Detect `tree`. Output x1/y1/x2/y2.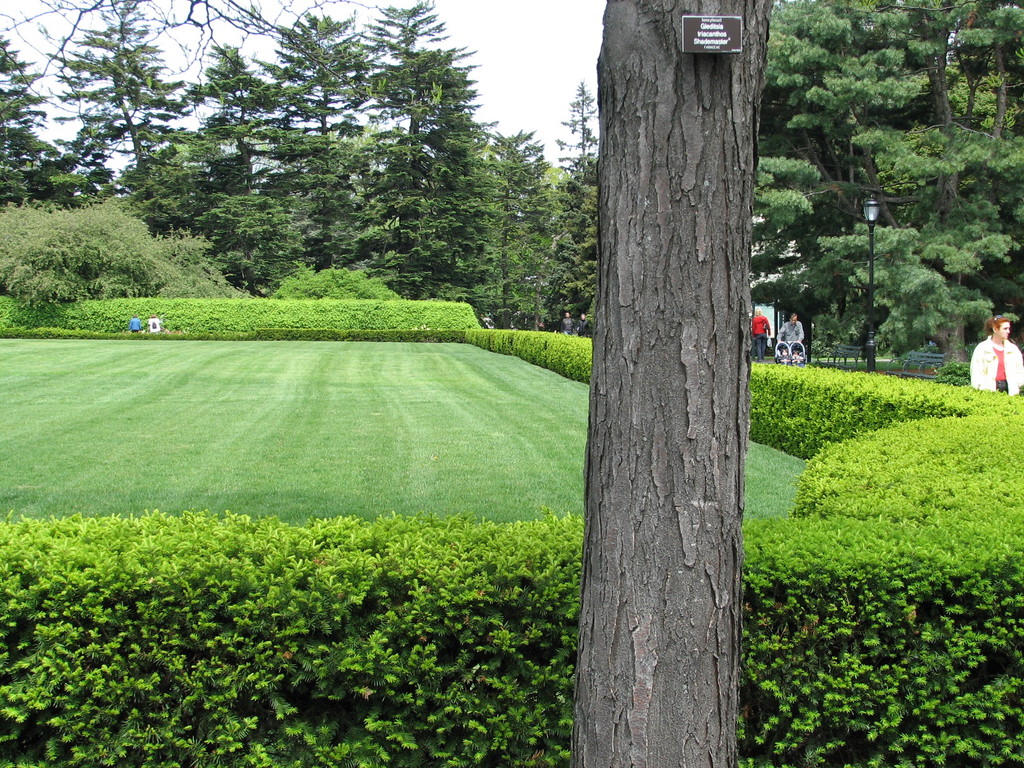
353/6/497/296.
